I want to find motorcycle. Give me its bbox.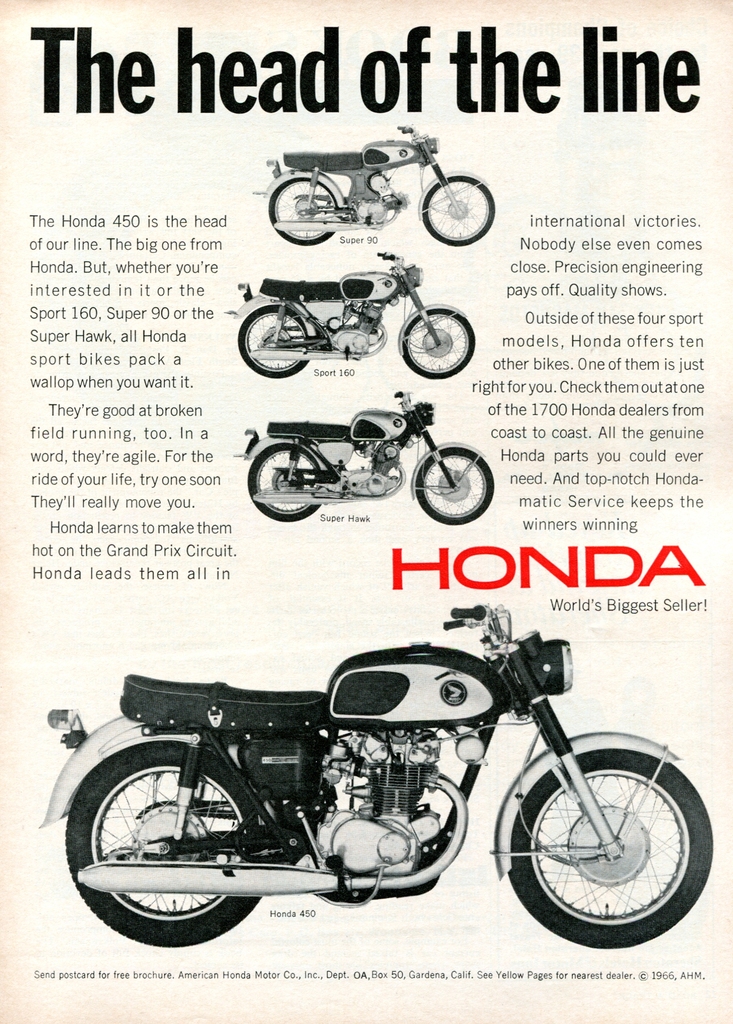
226/250/477/379.
